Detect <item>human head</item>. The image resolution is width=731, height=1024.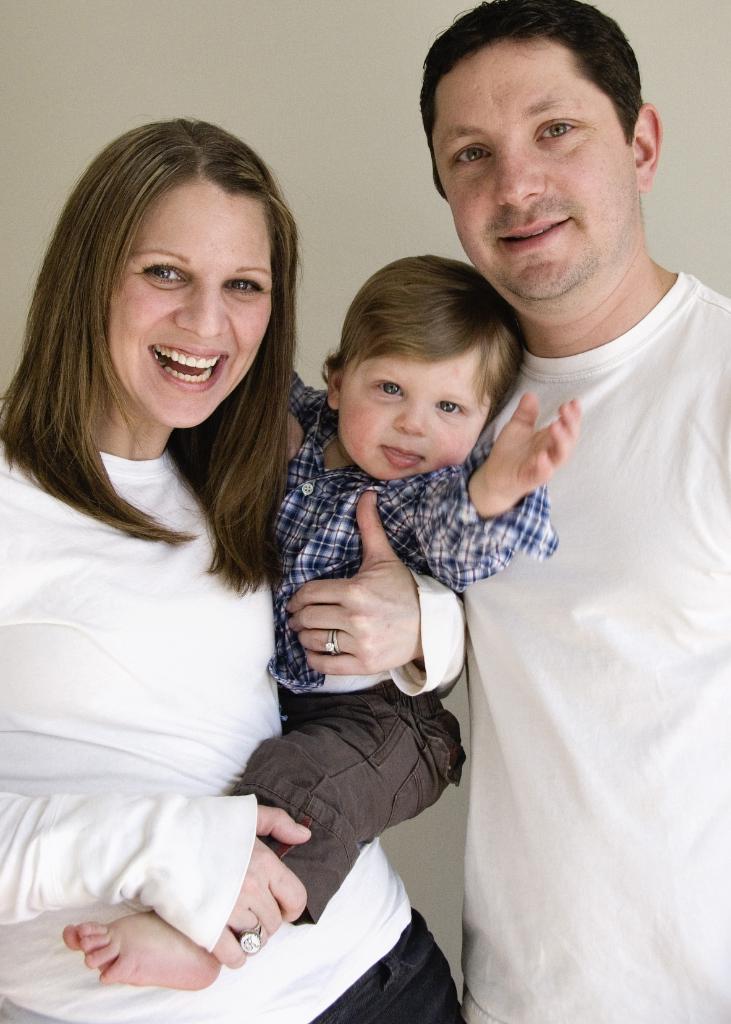
(59, 114, 295, 428).
